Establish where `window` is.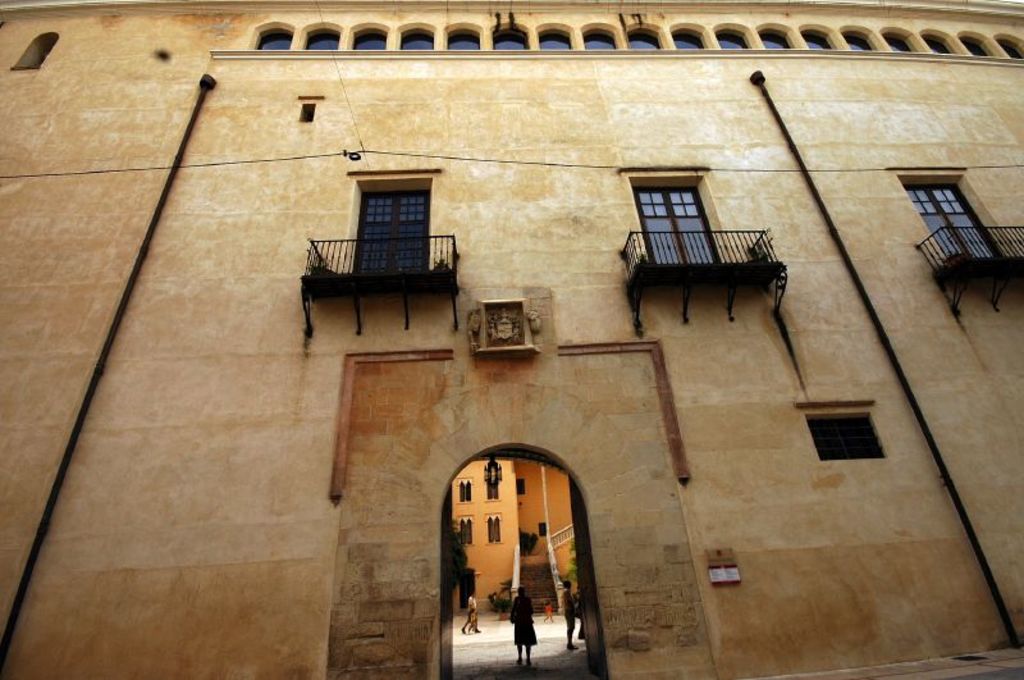
Established at 399 33 434 49.
